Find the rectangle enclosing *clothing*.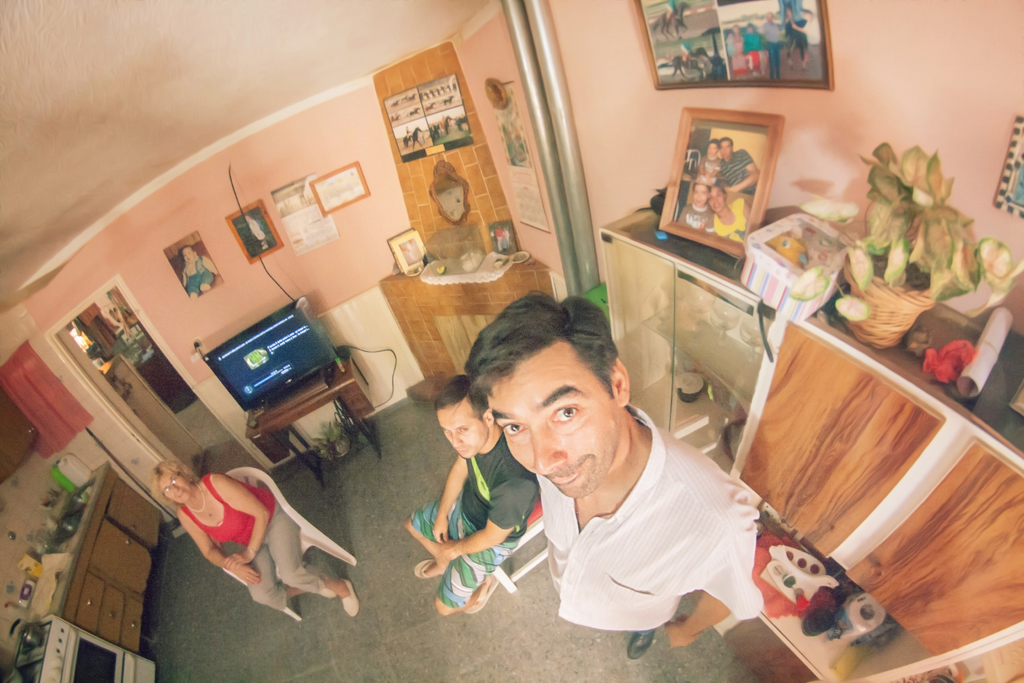
{"x1": 744, "y1": 30, "x2": 766, "y2": 68}.
